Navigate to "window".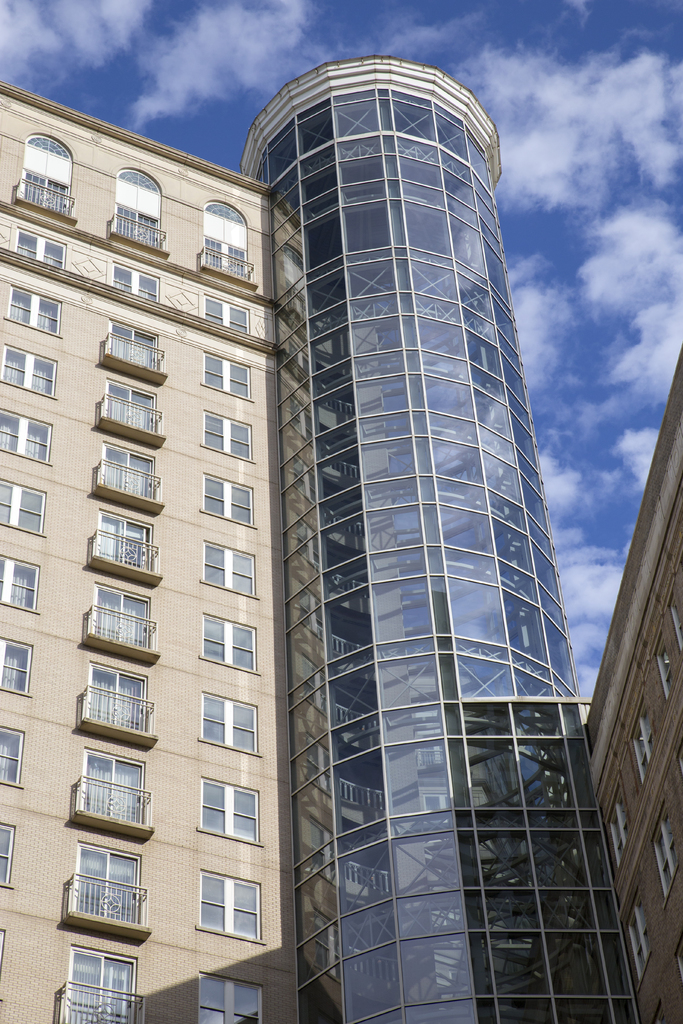
Navigation target: <region>8, 284, 61, 331</region>.
